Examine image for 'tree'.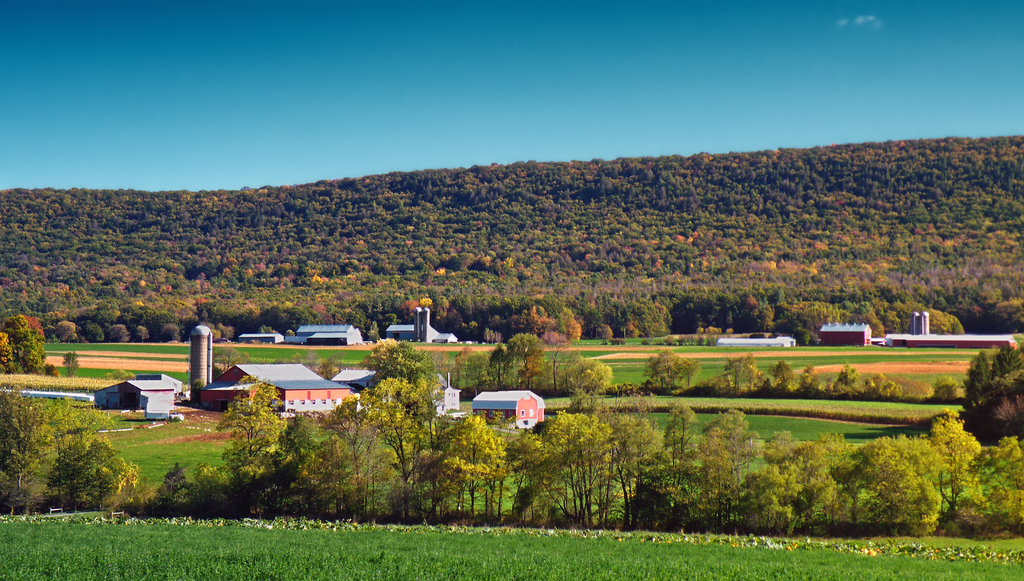
Examination result: select_region(219, 375, 294, 516).
